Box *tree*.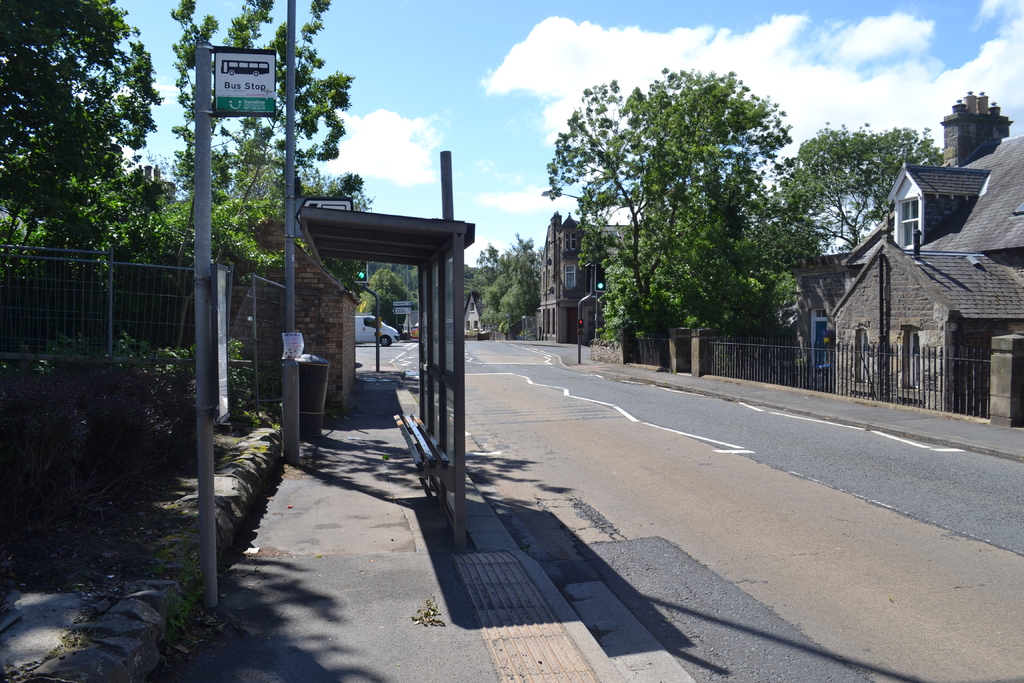
bbox=[792, 123, 945, 252].
